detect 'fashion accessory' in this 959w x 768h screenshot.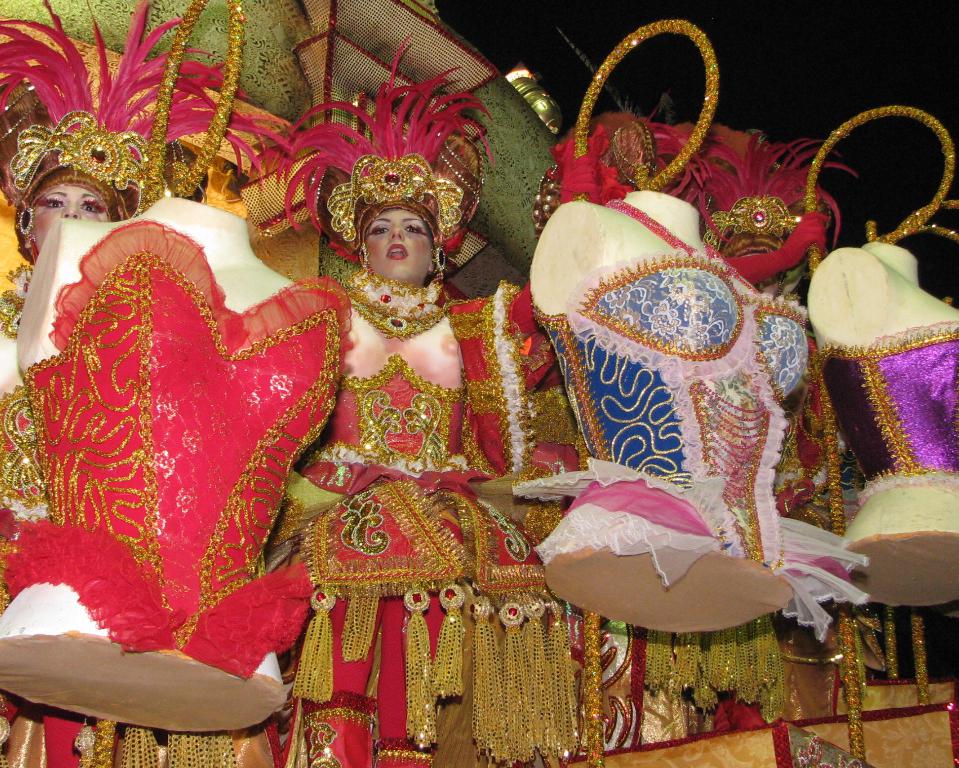
Detection: (14, 201, 40, 266).
